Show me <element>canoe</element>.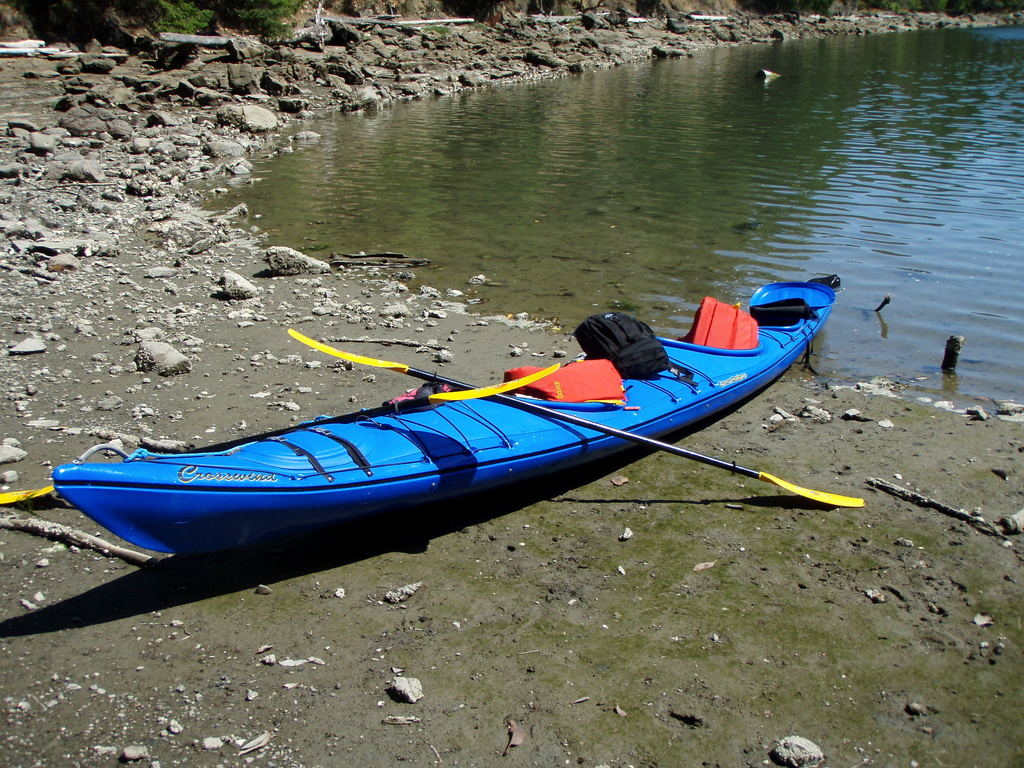
<element>canoe</element> is here: detection(54, 287, 837, 569).
